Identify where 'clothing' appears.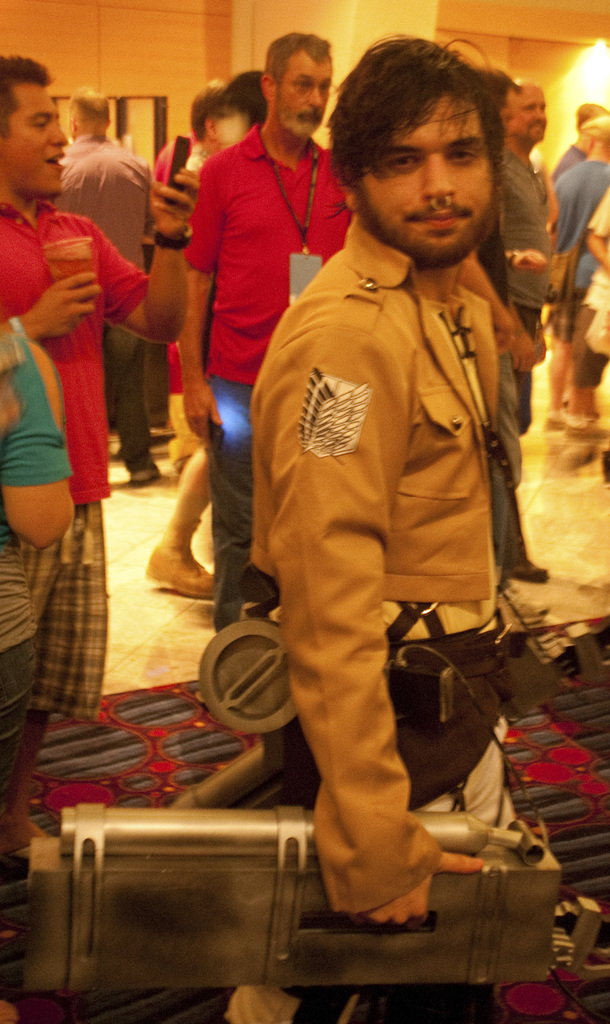
Appears at BBox(151, 116, 200, 232).
